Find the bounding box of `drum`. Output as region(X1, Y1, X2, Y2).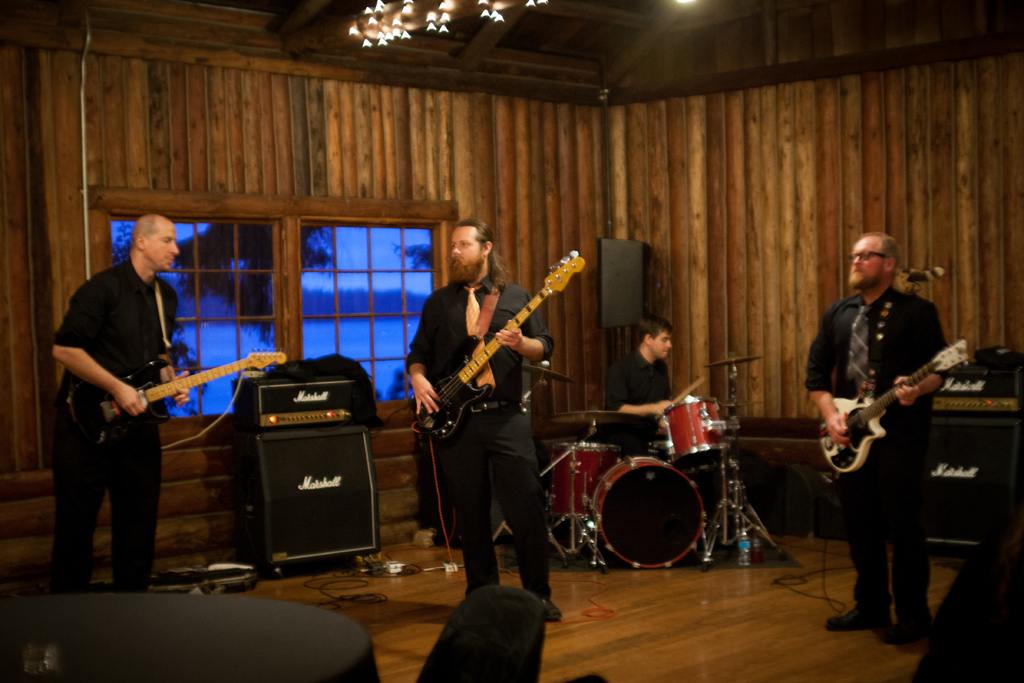
region(548, 441, 621, 520).
